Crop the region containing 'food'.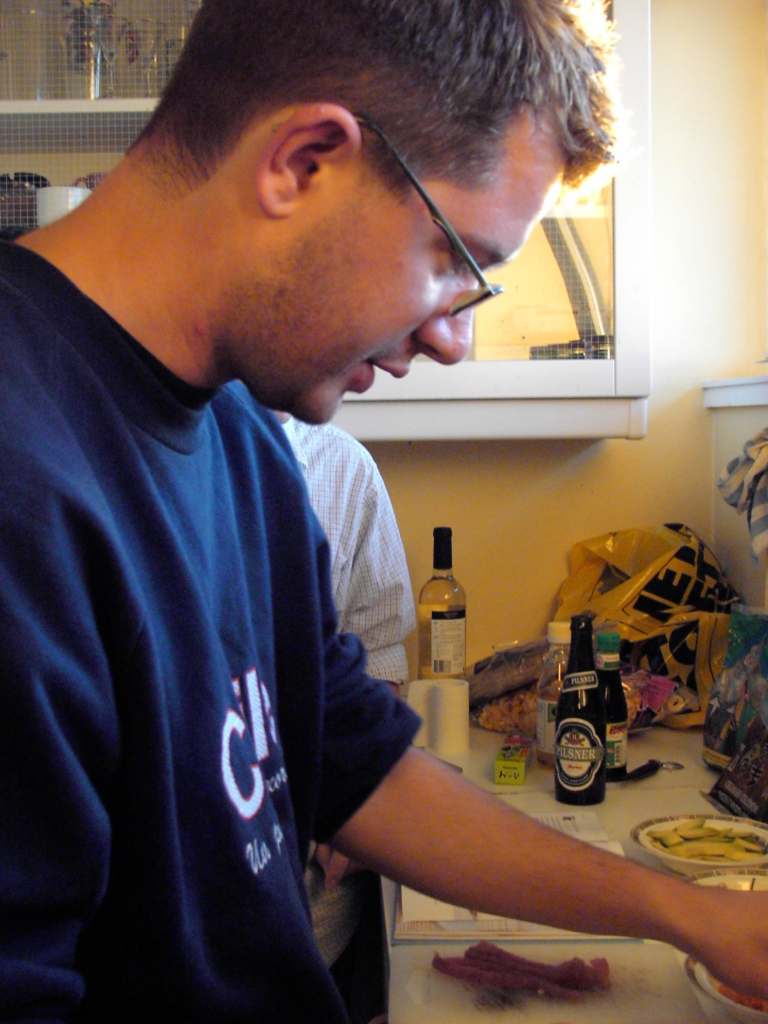
Crop region: BBox(441, 924, 679, 1011).
